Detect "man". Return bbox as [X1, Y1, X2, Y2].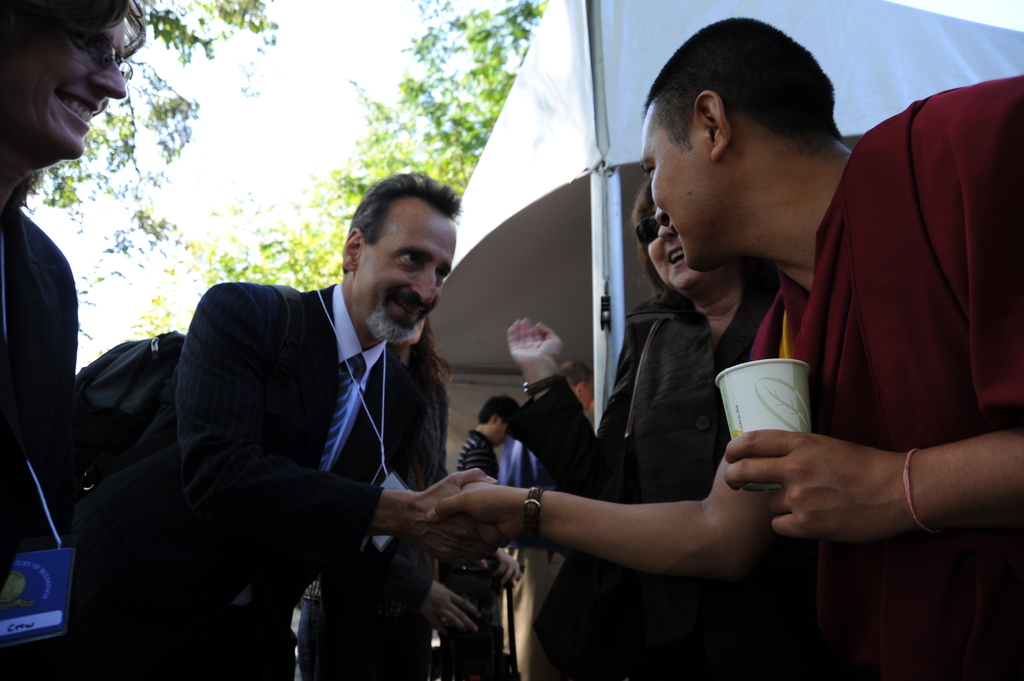
[0, 0, 145, 680].
